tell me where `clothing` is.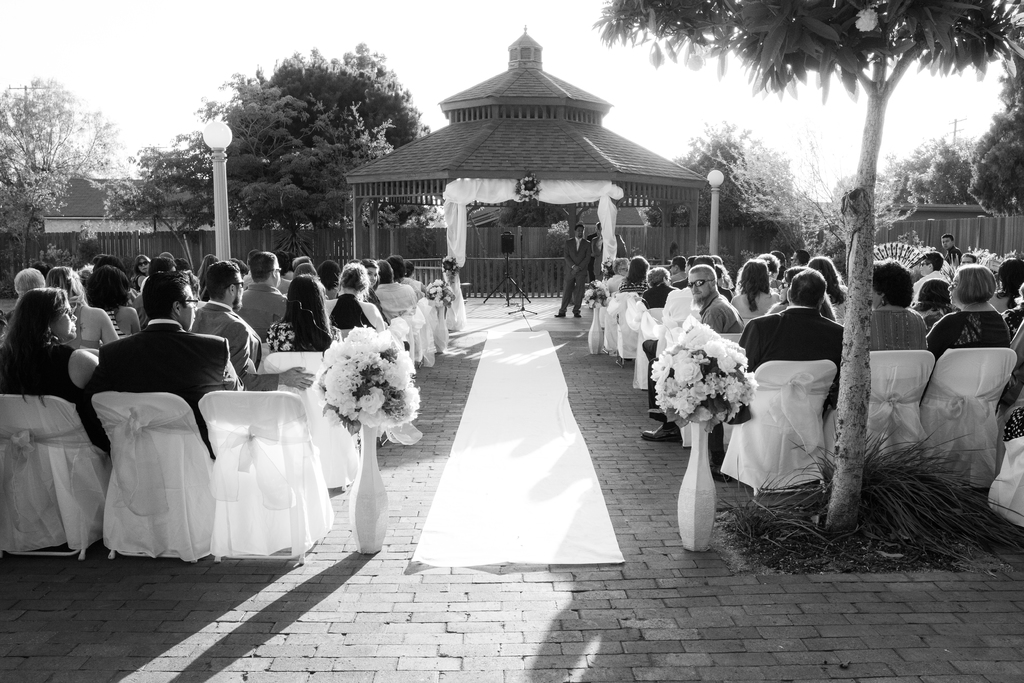
`clothing` is at 271:318:321:349.
